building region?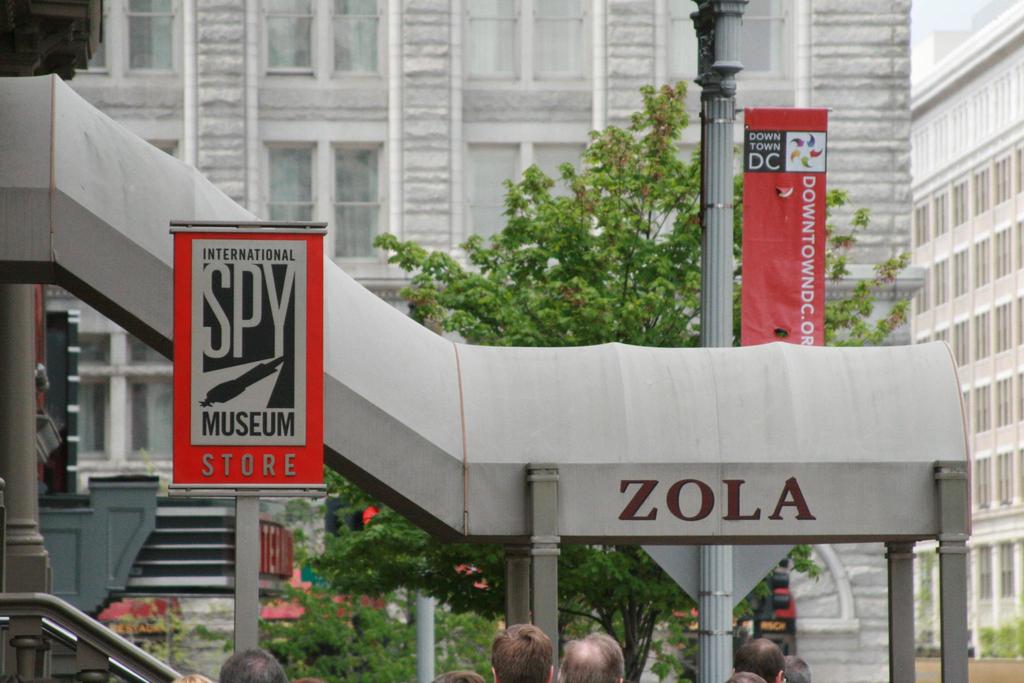
909/4/1023/657
